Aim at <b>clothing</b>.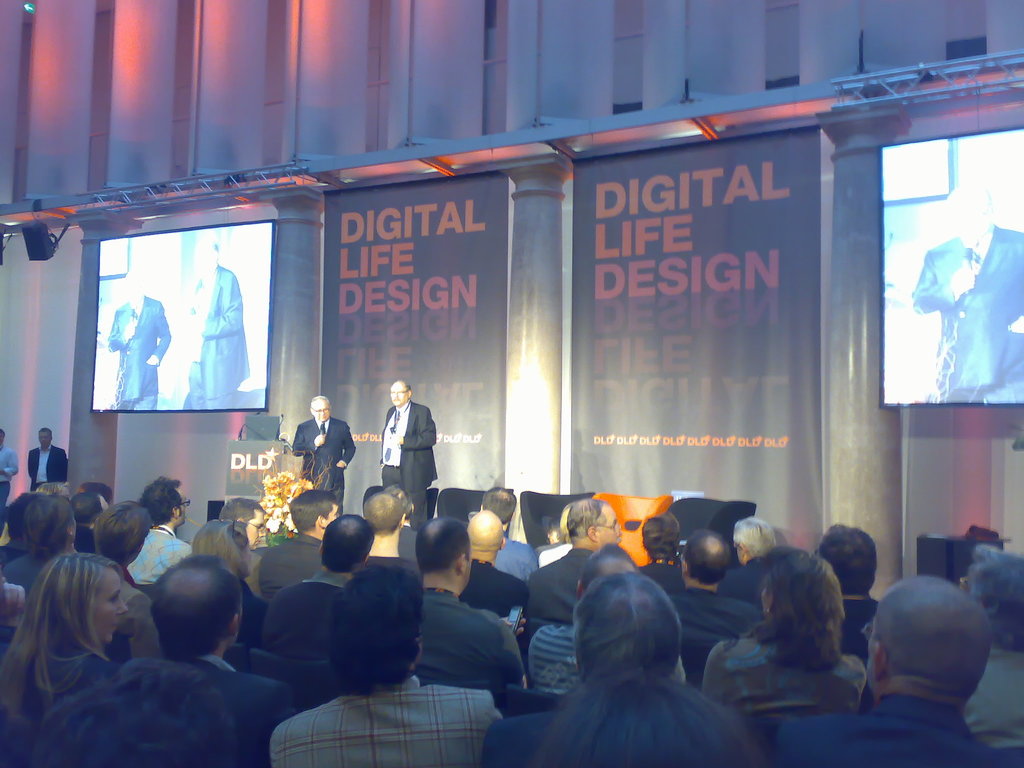
Aimed at (x1=292, y1=415, x2=357, y2=515).
